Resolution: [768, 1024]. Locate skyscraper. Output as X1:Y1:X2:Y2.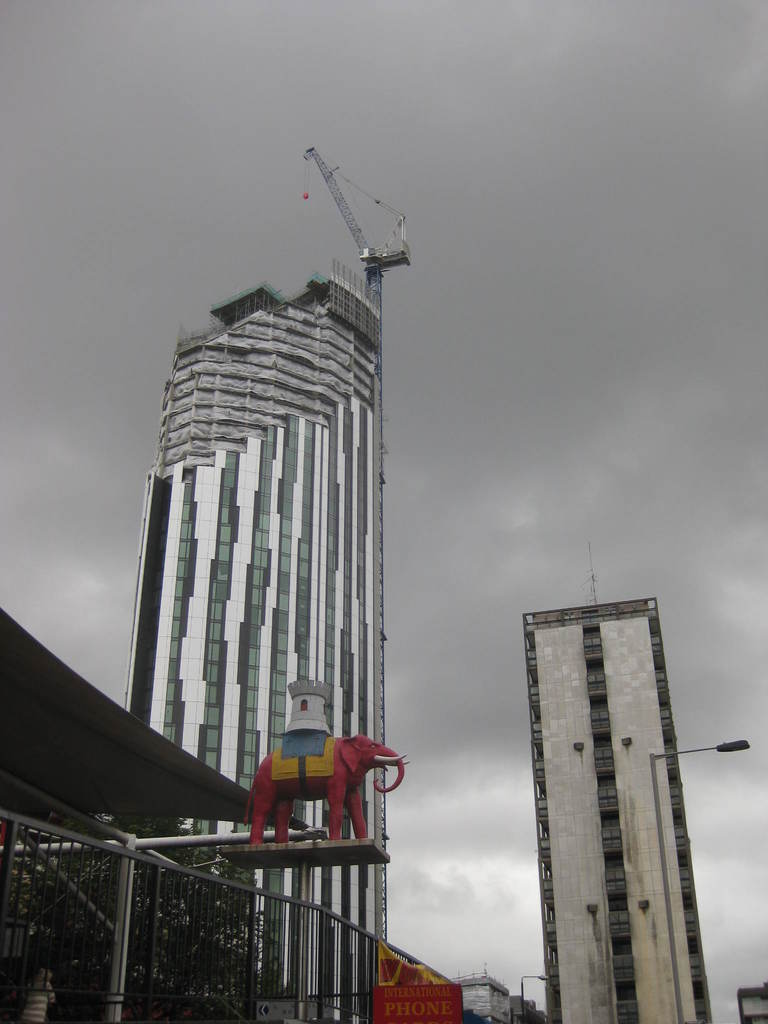
525:554:723:1023.
